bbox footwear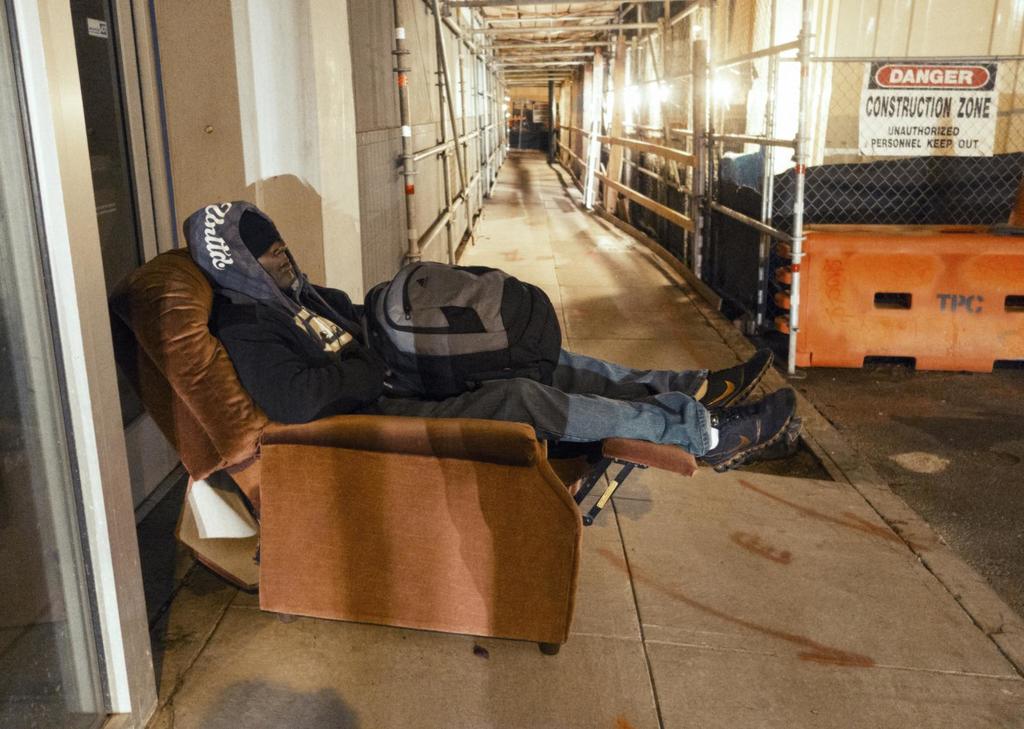
x1=713 y1=400 x2=815 y2=474
